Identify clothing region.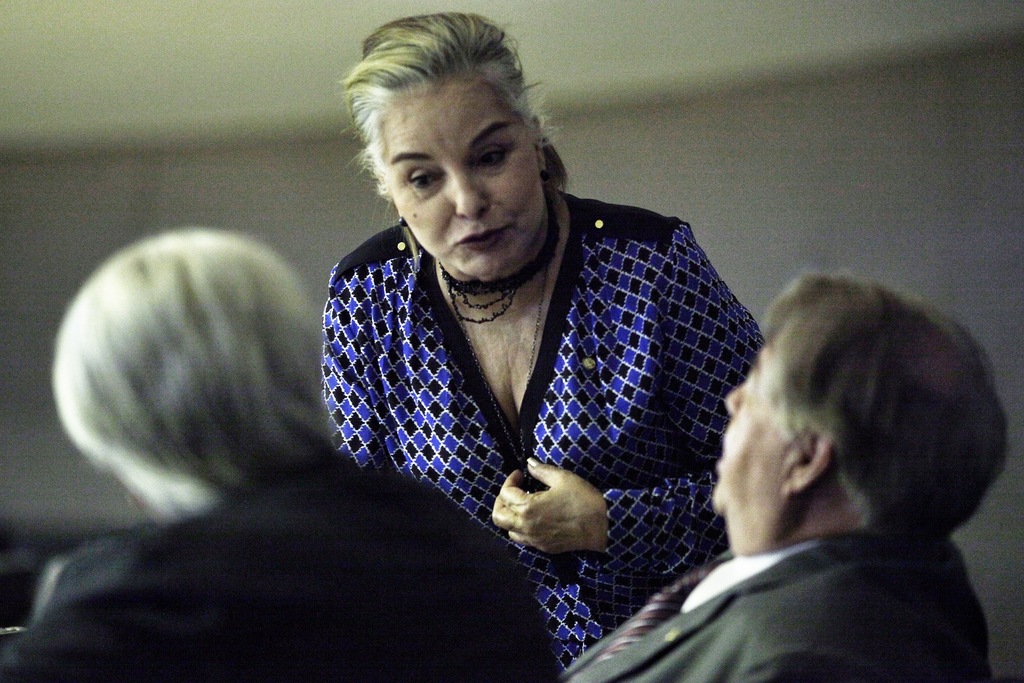
Region: (566, 529, 989, 682).
